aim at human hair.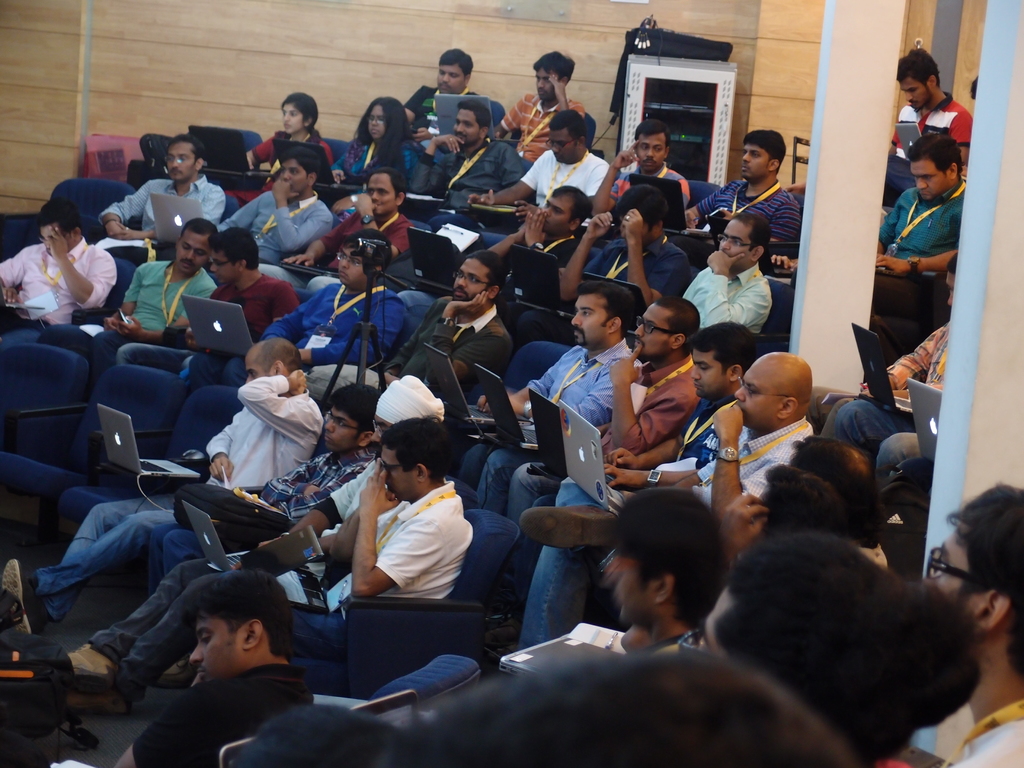
Aimed at 459/100/491/141.
